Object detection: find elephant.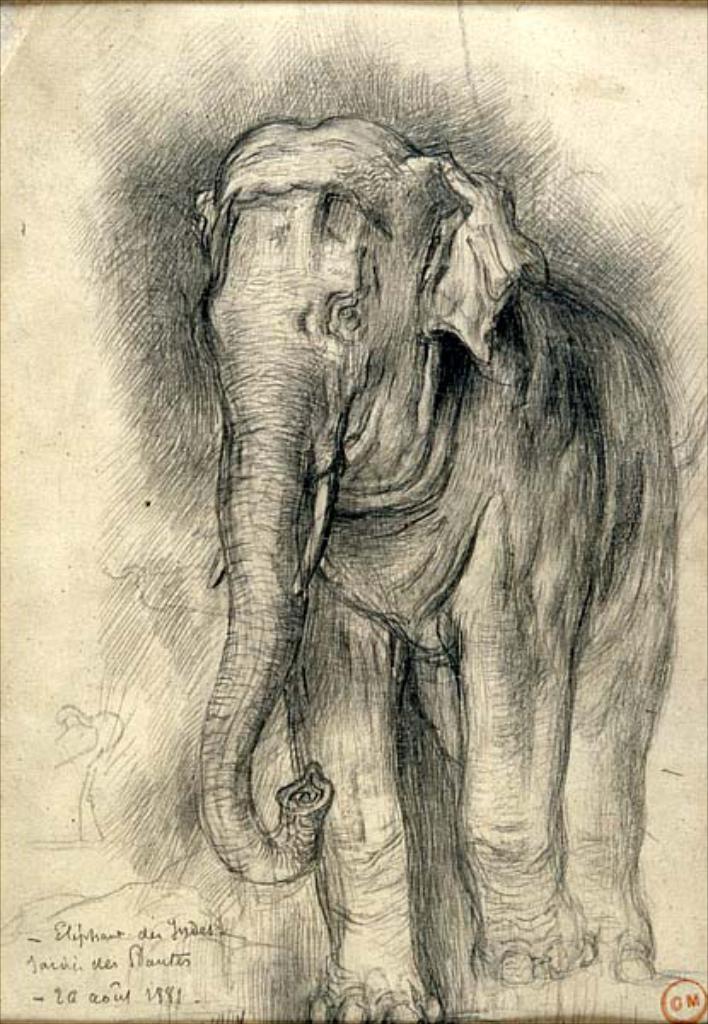
(left=200, top=111, right=679, bottom=1021).
